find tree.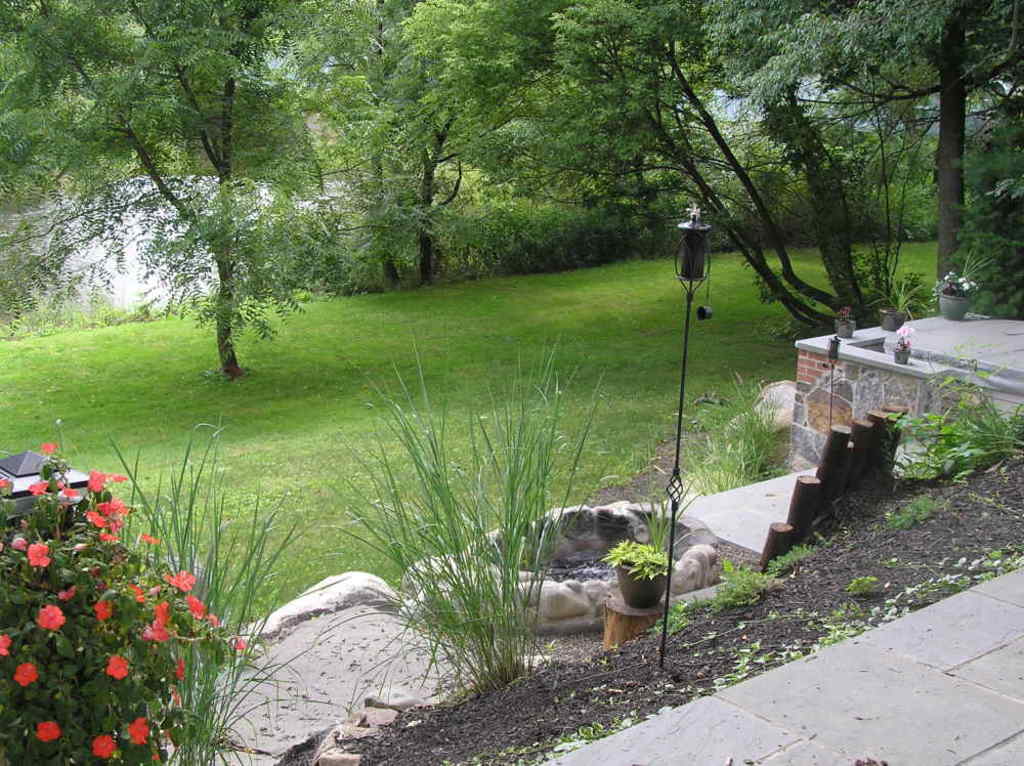
[700, 0, 1023, 308].
